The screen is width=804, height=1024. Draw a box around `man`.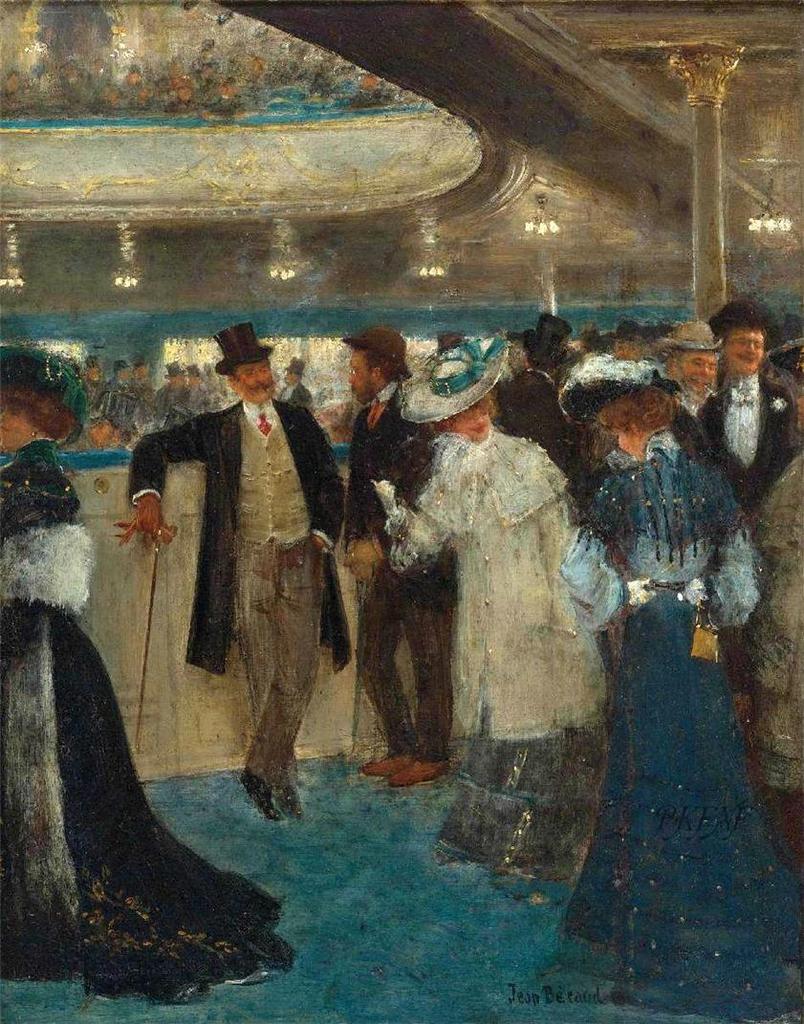
155, 309, 344, 835.
